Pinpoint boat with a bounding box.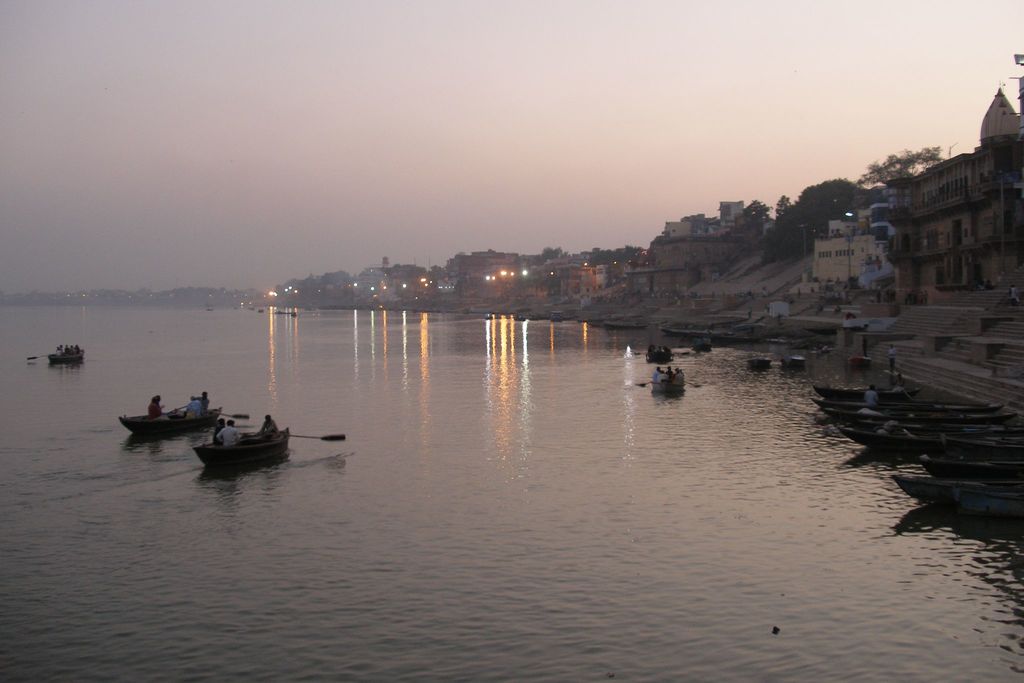
(21, 350, 84, 365).
